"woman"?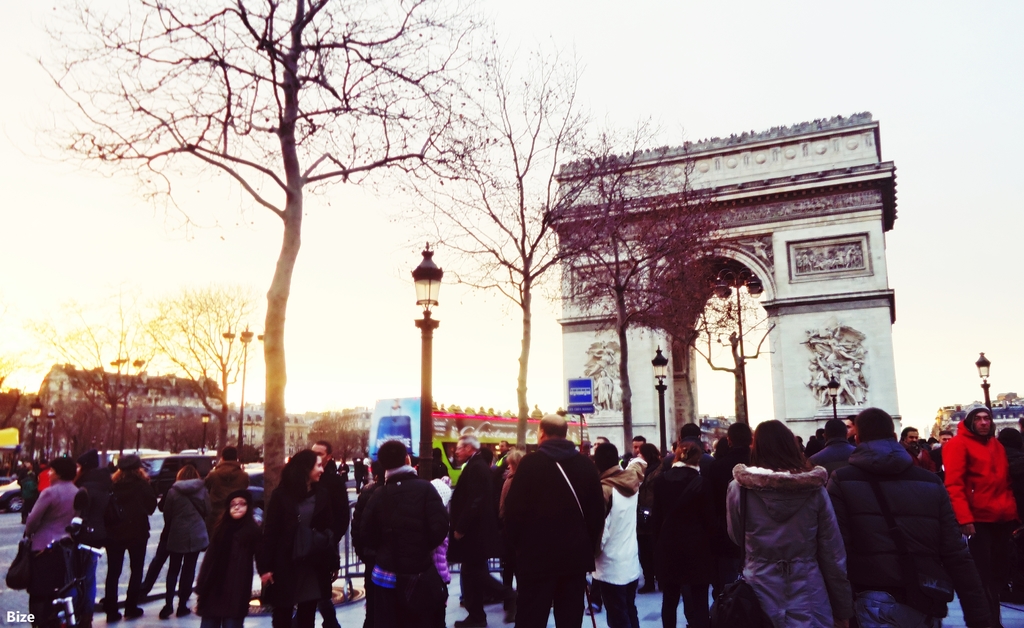
Rect(410, 453, 455, 584)
